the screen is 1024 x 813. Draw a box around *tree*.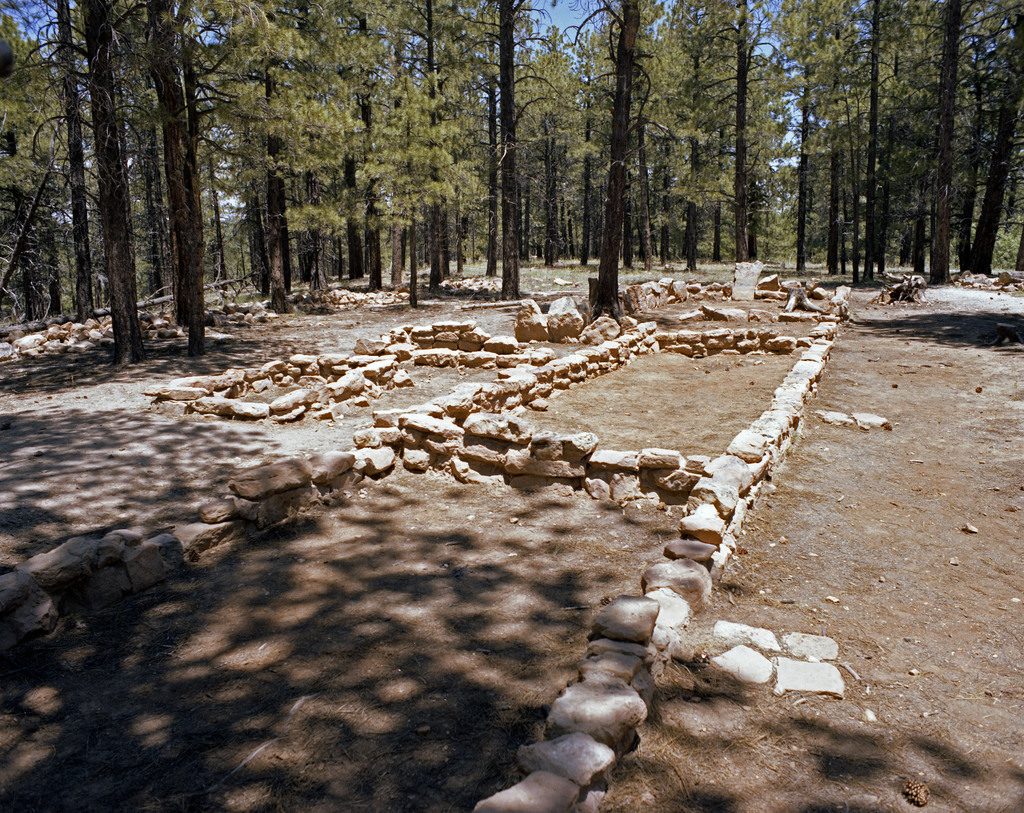
[67, 0, 148, 368].
